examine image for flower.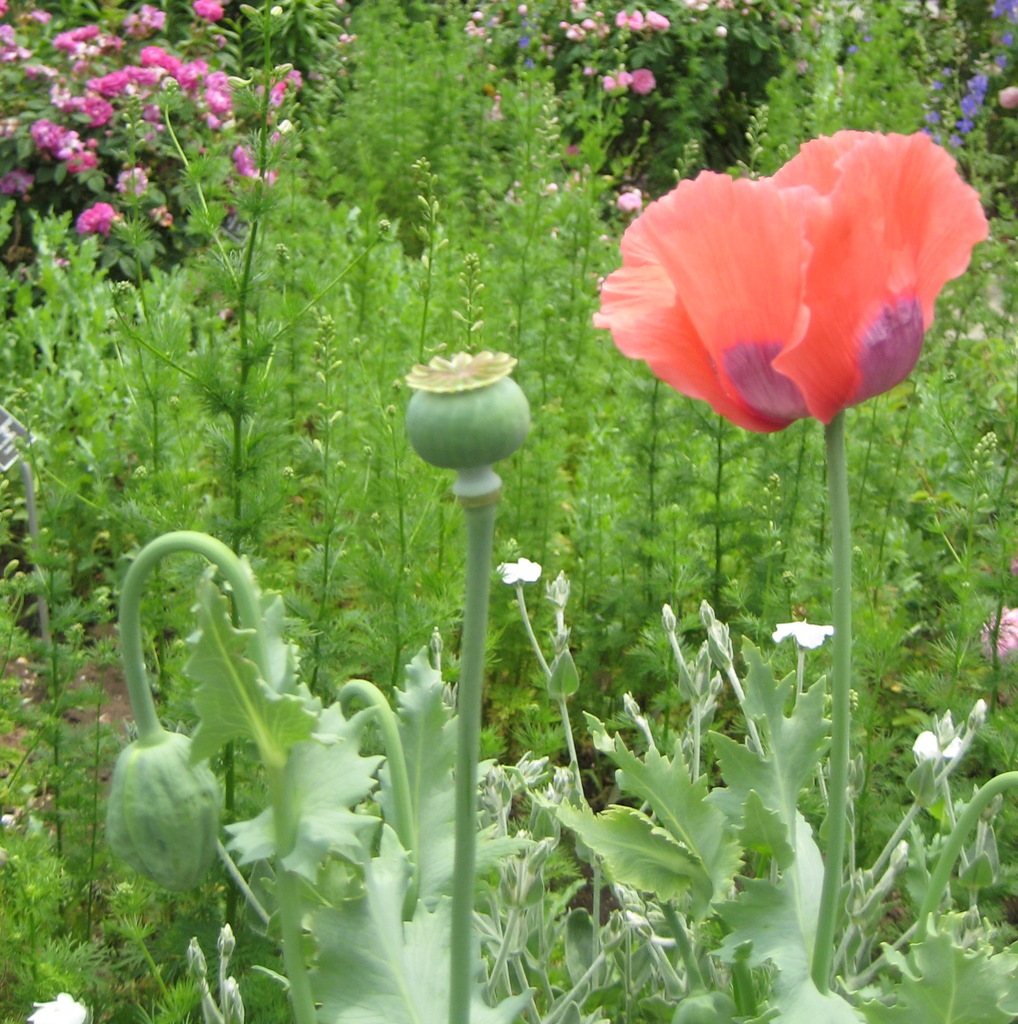
Examination result: [left=622, top=0, right=641, bottom=24].
